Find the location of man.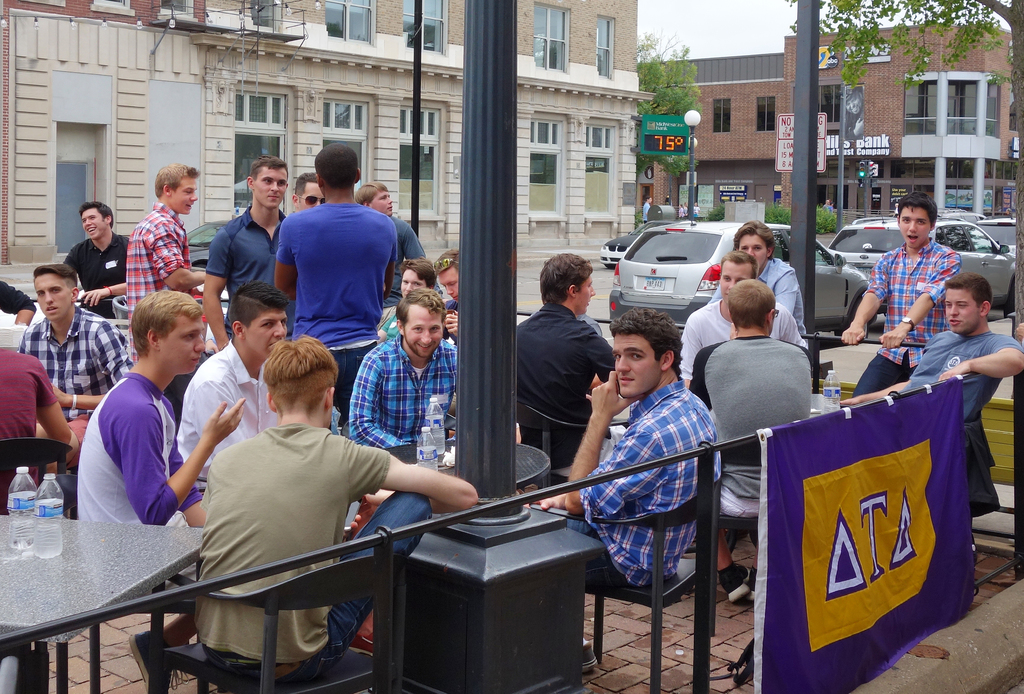
Location: rect(709, 220, 811, 357).
